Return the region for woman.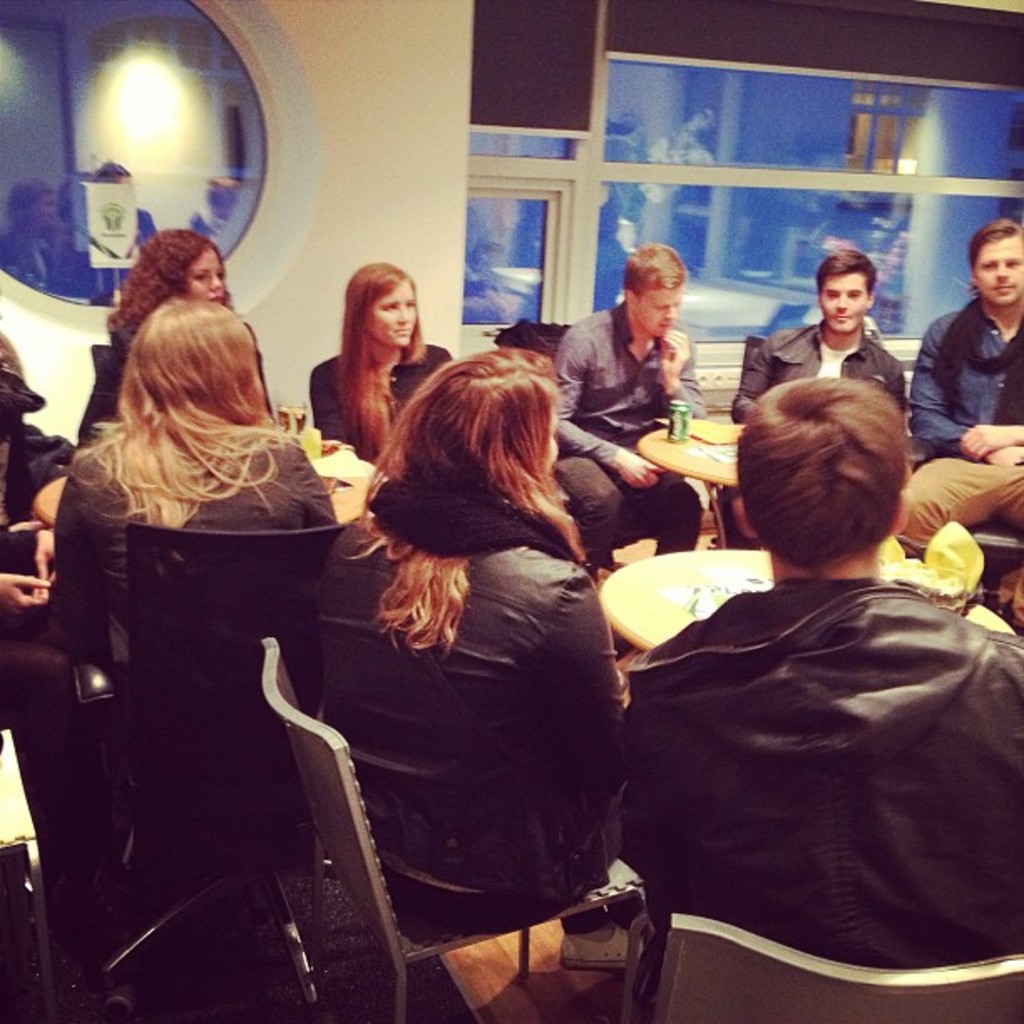
(75, 223, 310, 447).
